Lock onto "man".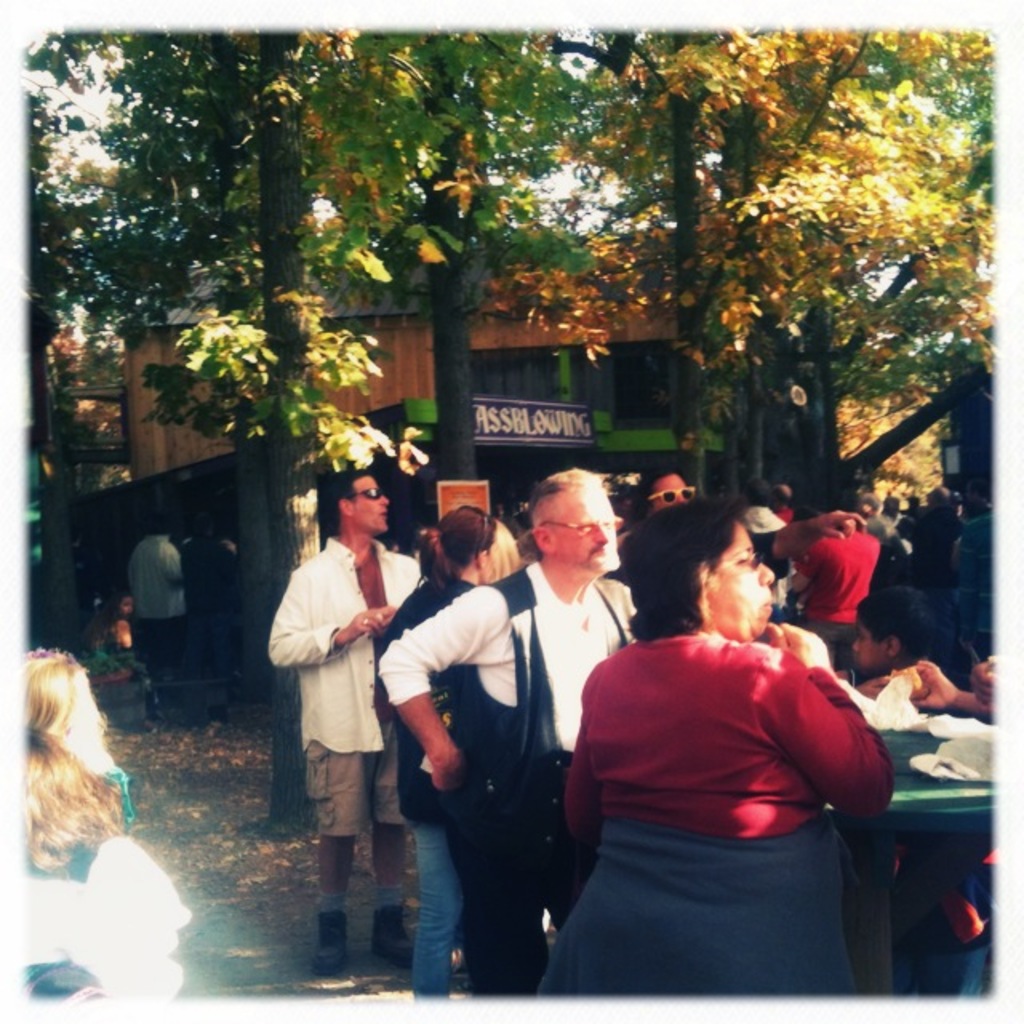
Locked: crop(187, 509, 235, 677).
